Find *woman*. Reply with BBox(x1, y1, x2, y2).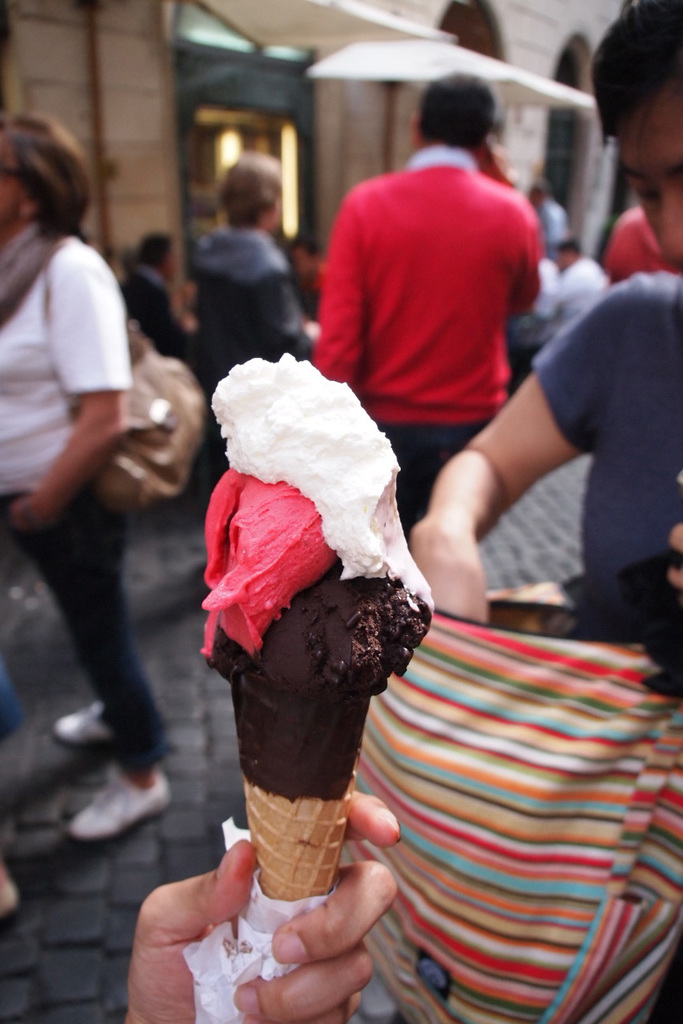
BBox(0, 109, 177, 849).
